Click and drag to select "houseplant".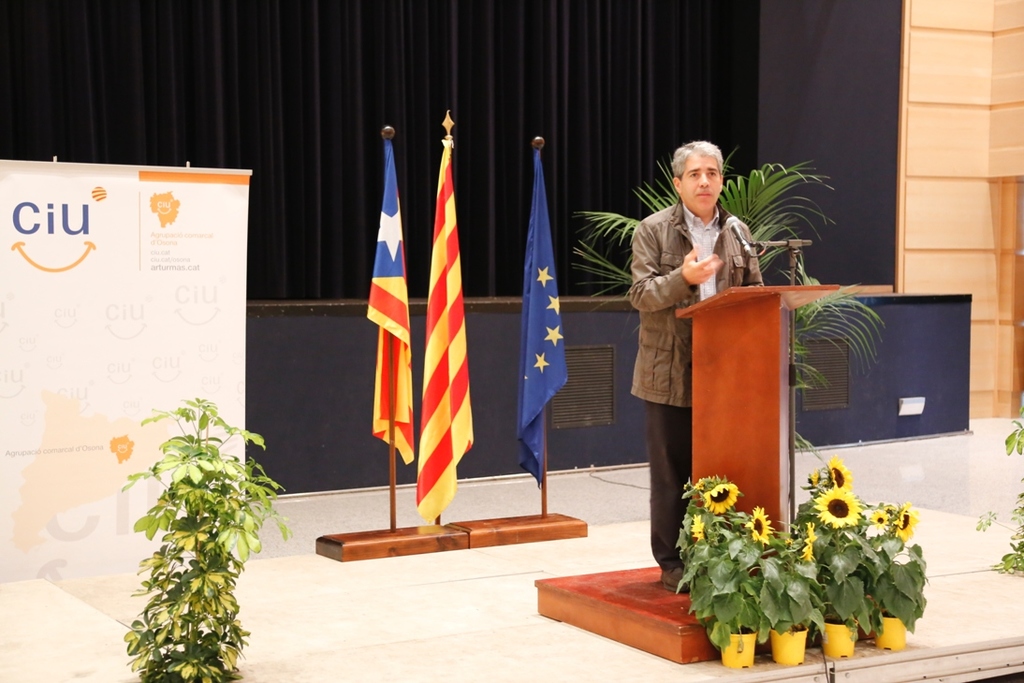
Selection: [x1=810, y1=483, x2=870, y2=674].
